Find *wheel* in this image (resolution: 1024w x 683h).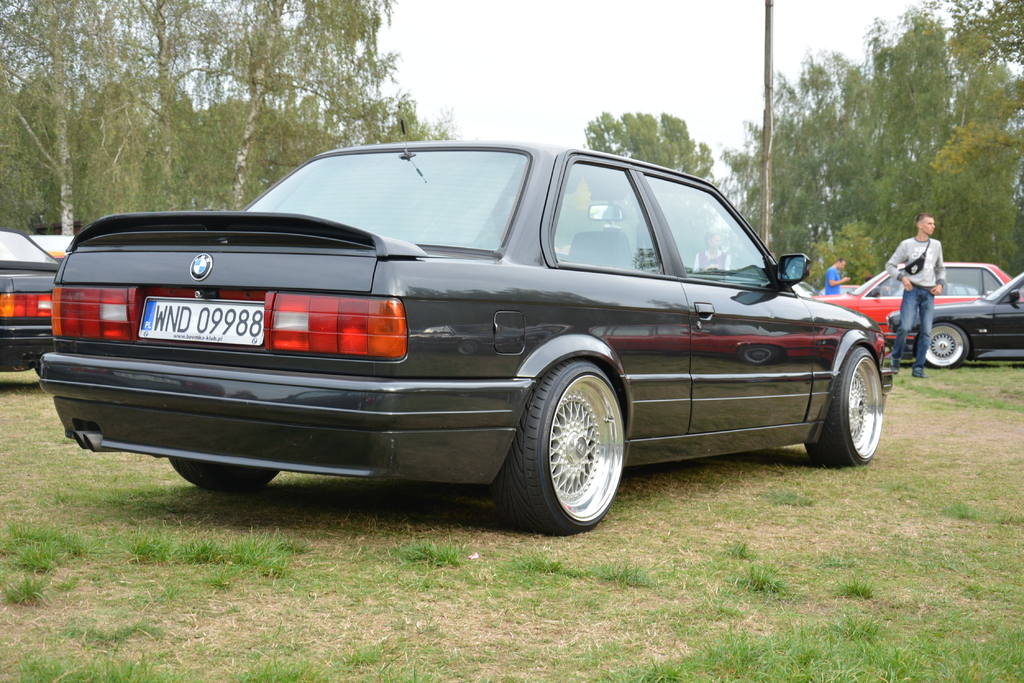
170 458 276 492.
